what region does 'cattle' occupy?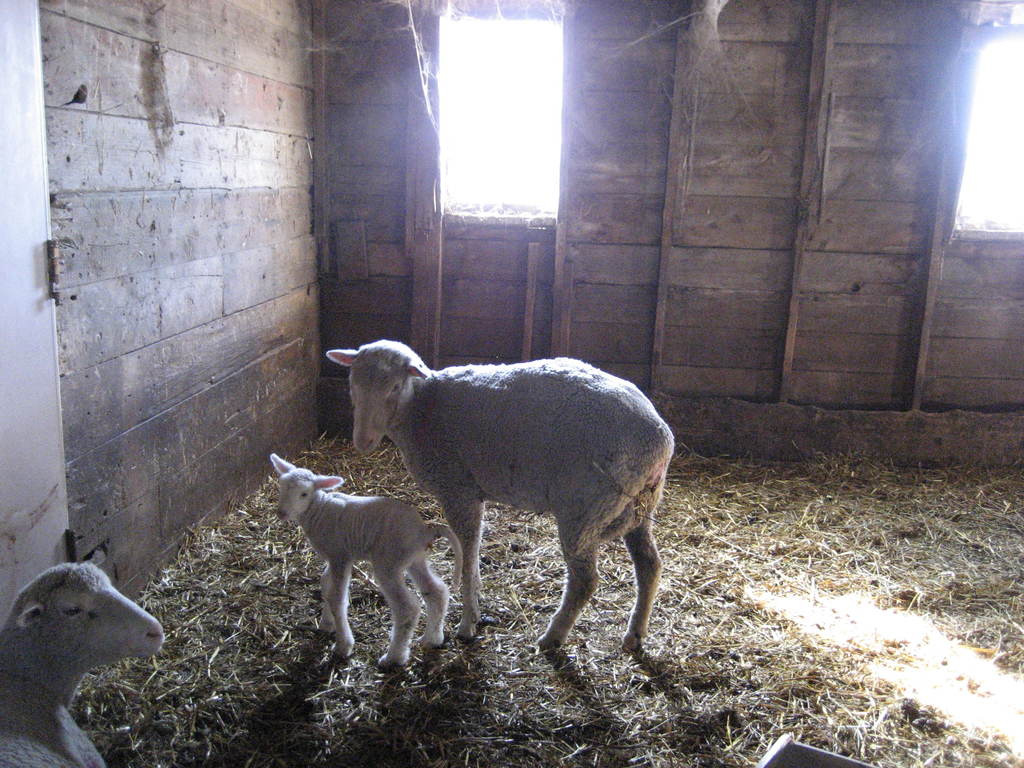
left=273, top=452, right=461, bottom=666.
